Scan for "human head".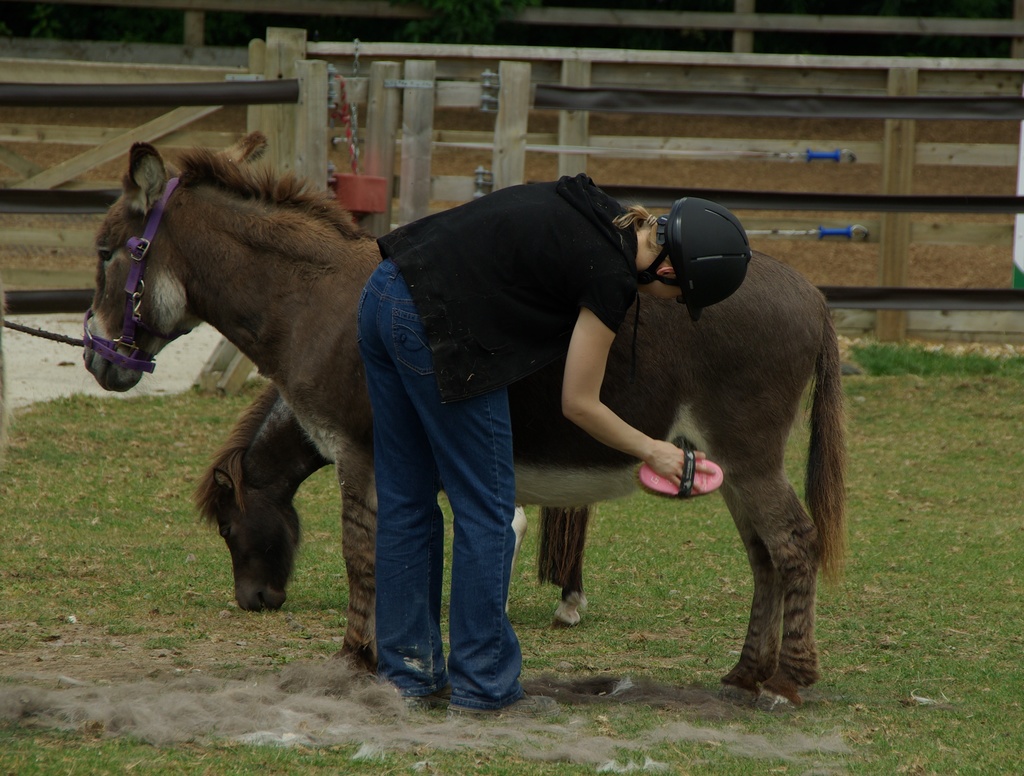
Scan result: x1=615 y1=195 x2=749 y2=321.
